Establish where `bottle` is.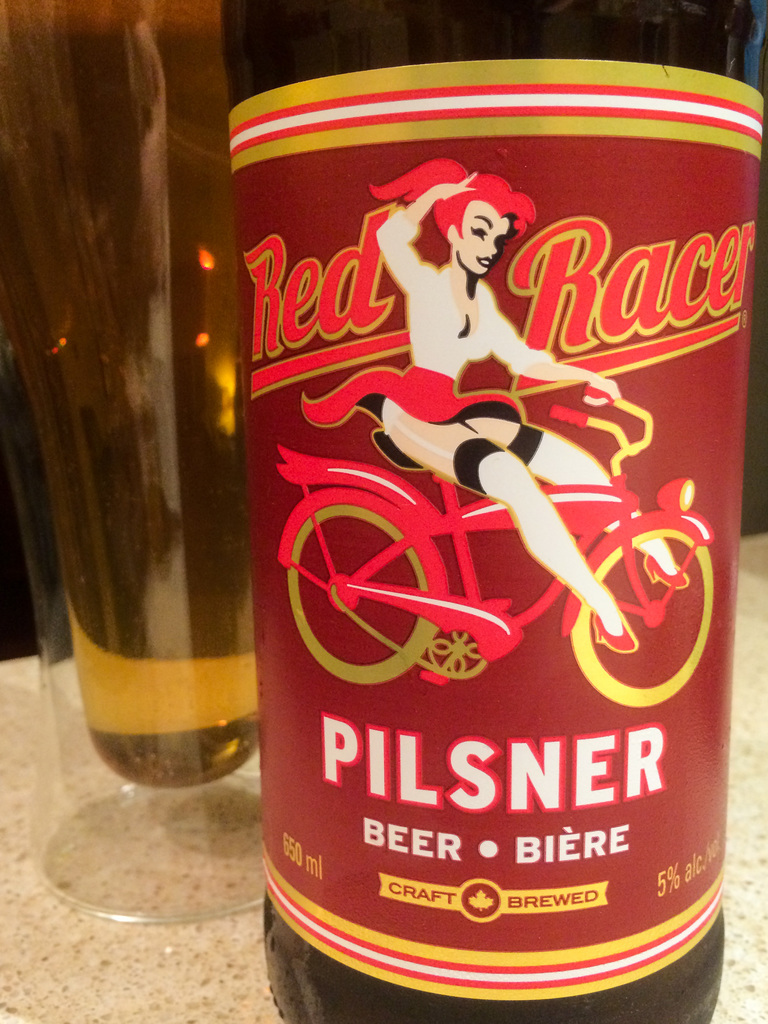
Established at locate(220, 0, 767, 1023).
